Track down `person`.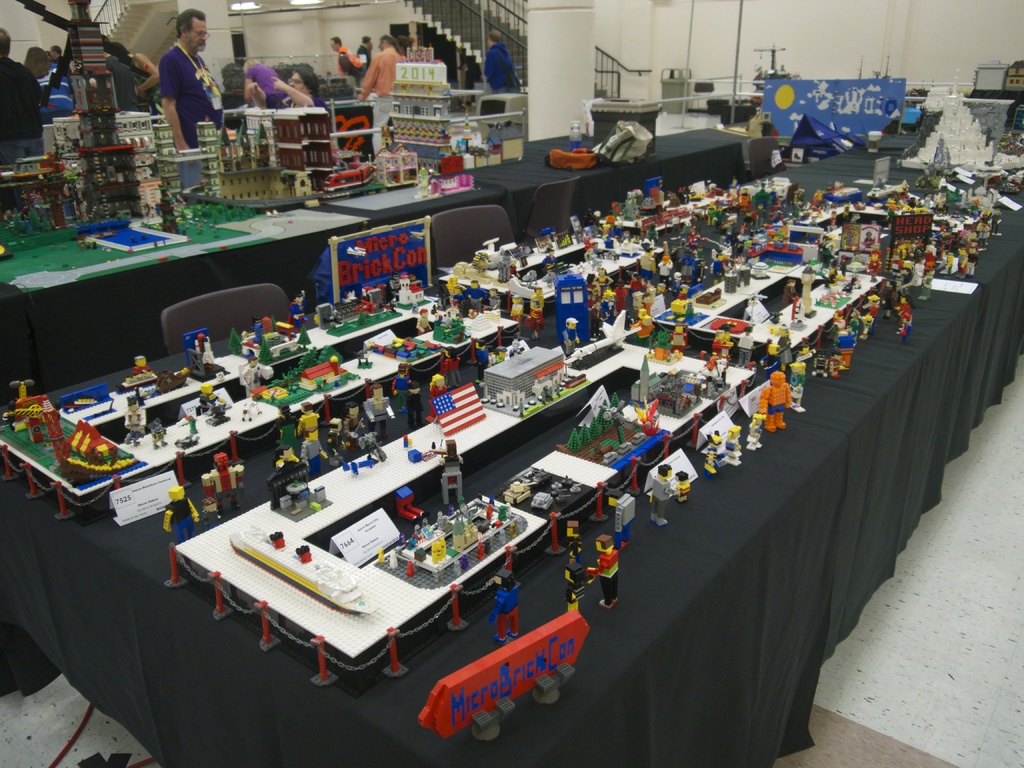
Tracked to [left=330, top=34, right=362, bottom=83].
